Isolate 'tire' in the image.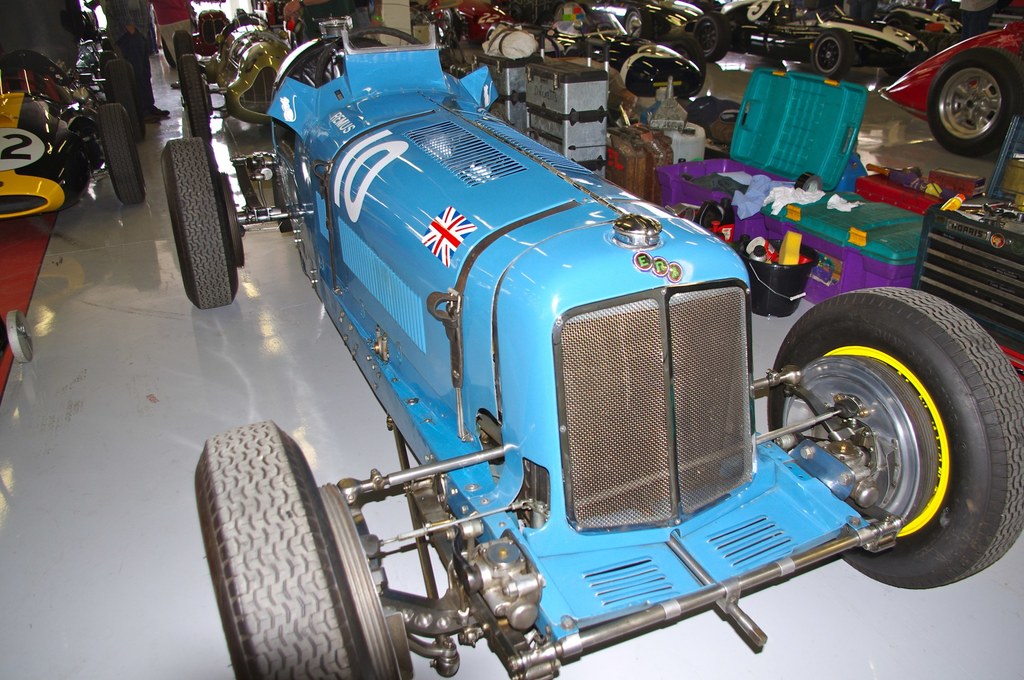
Isolated region: [163,134,248,312].
